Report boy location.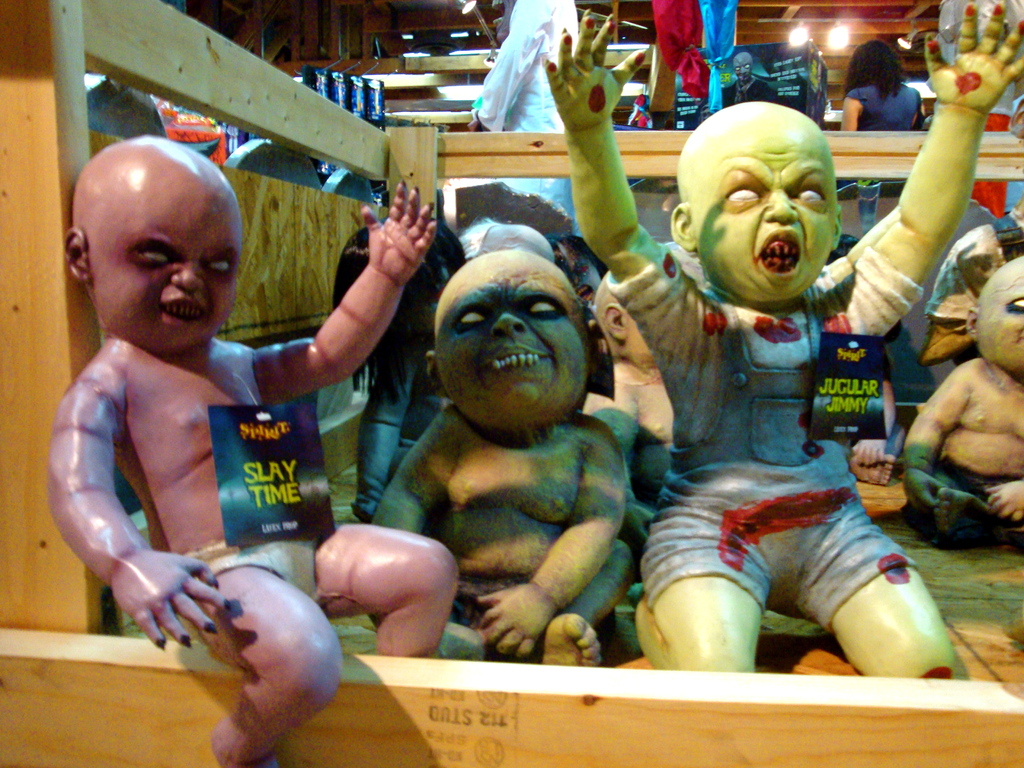
Report: [48, 132, 461, 767].
